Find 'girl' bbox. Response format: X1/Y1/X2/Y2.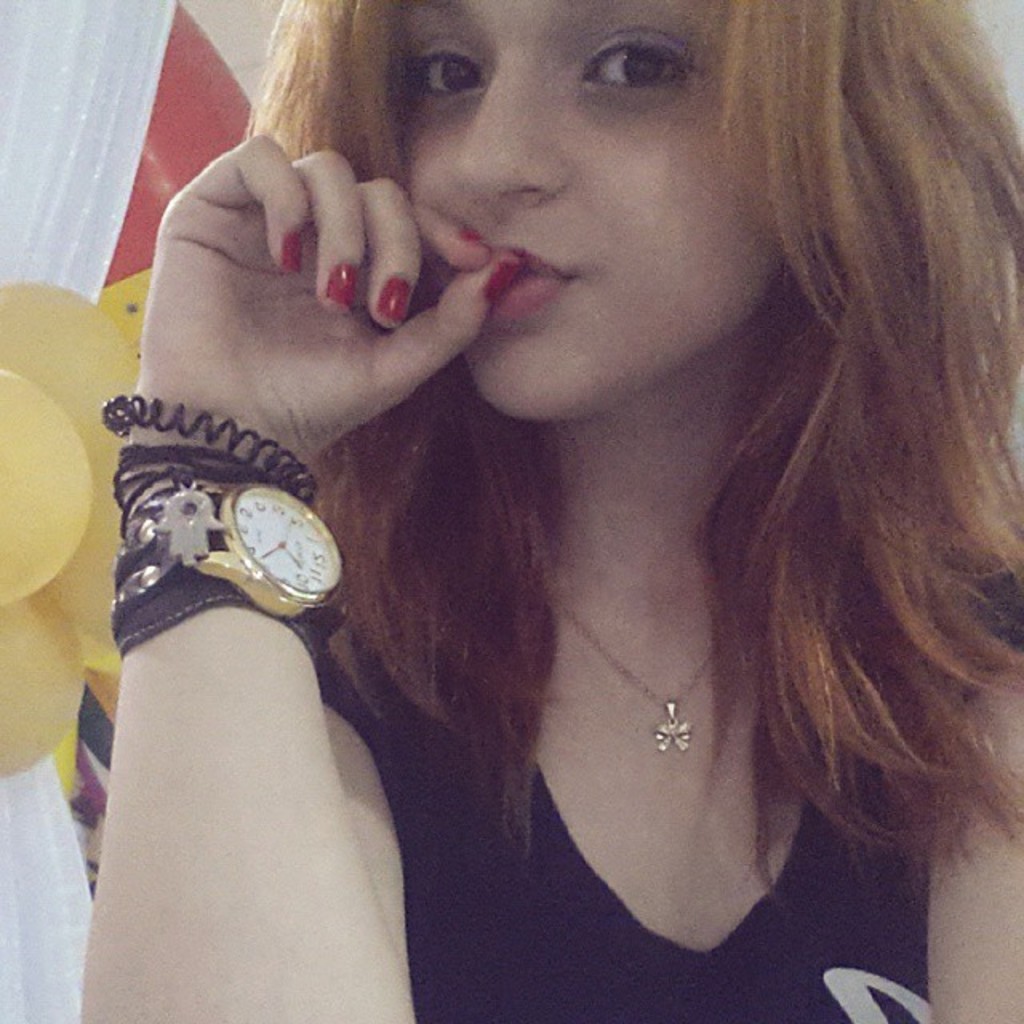
139/27/1021/1021.
